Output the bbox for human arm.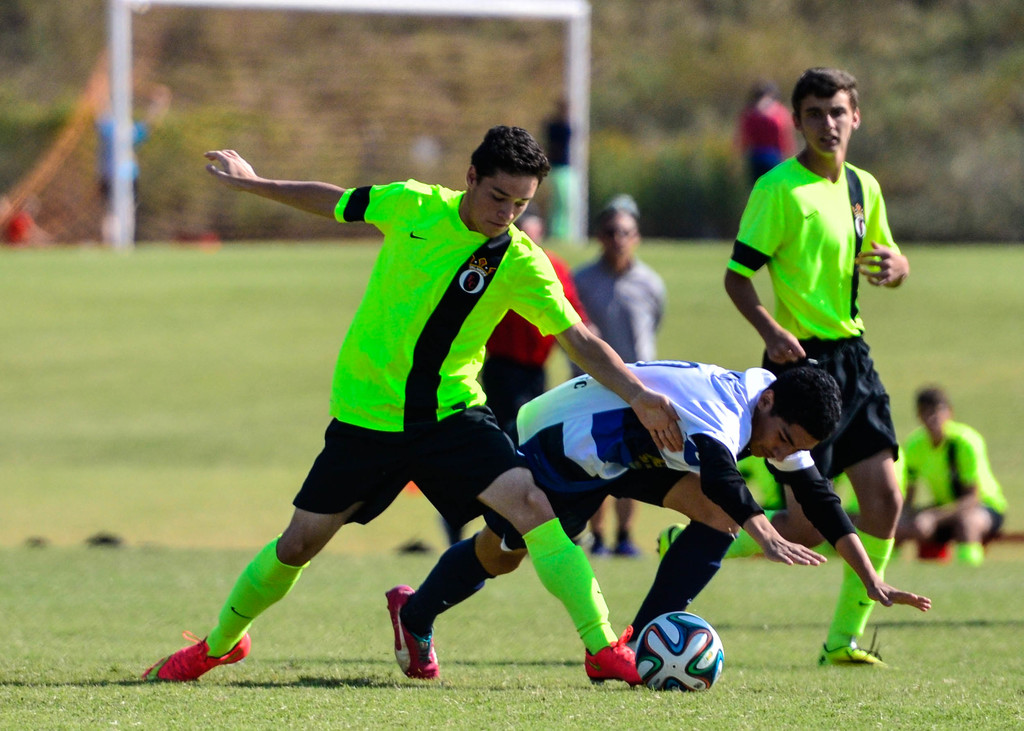
768,113,791,172.
